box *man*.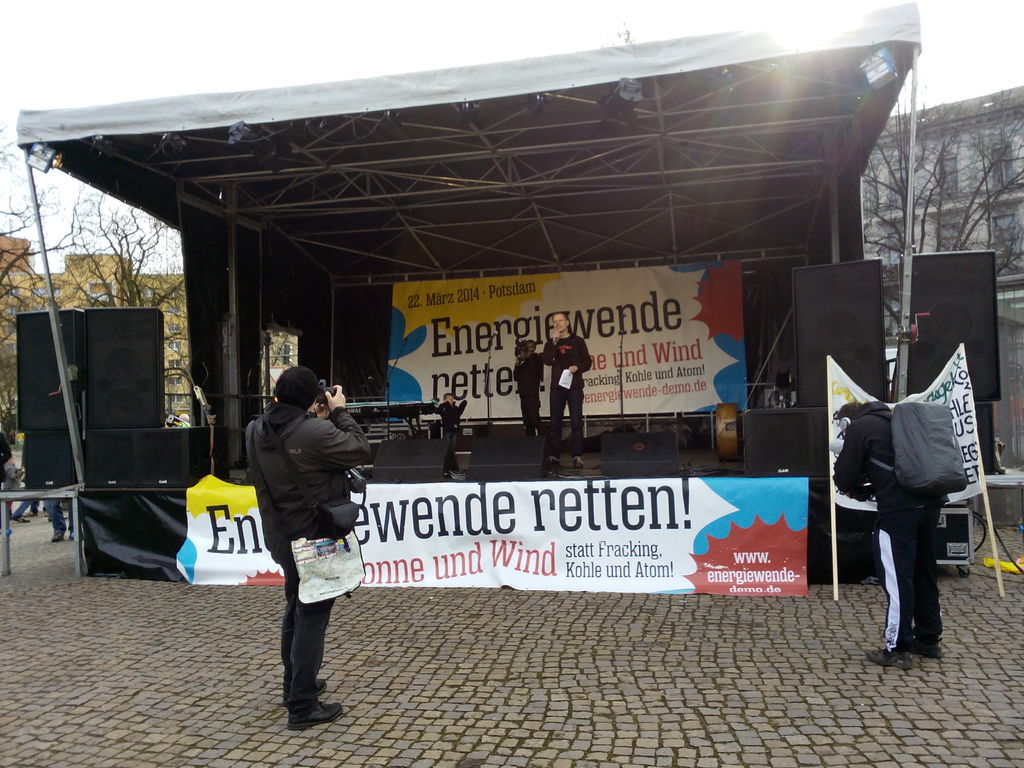
bbox=(542, 310, 593, 468).
